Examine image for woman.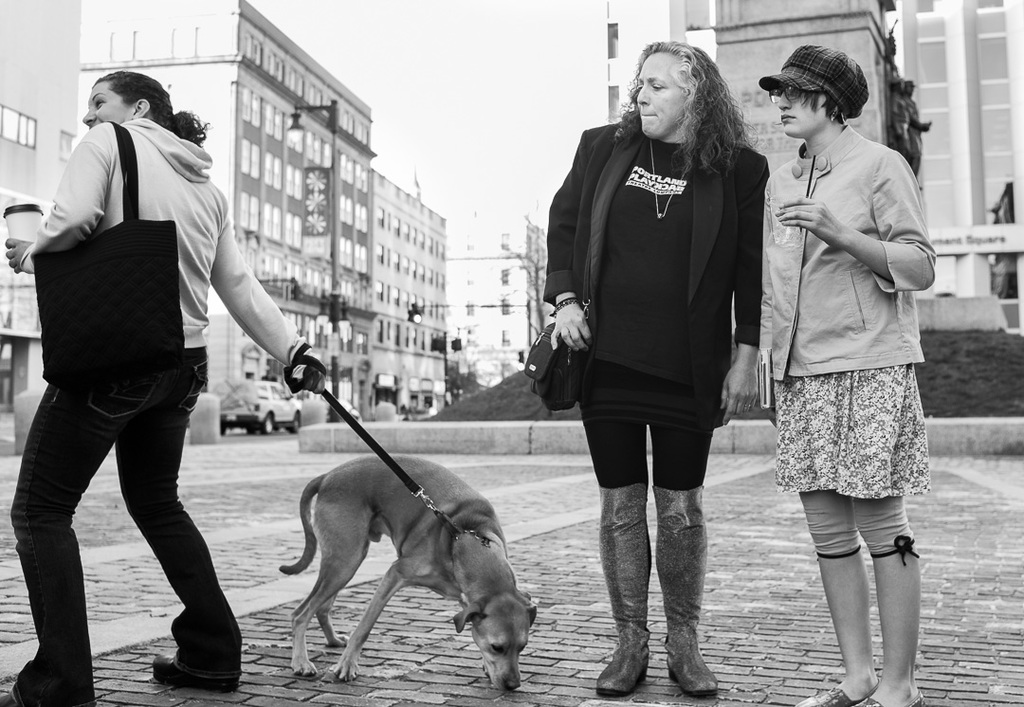
Examination result: (543,40,770,703).
